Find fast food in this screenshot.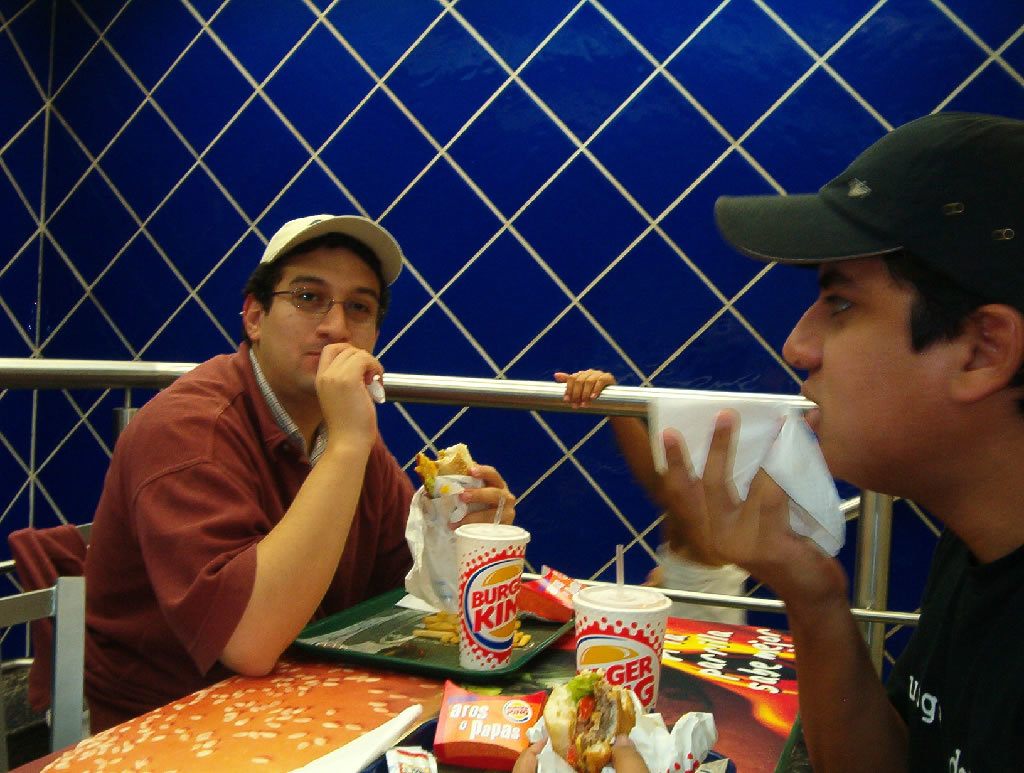
The bounding box for fast food is 38, 655, 446, 772.
